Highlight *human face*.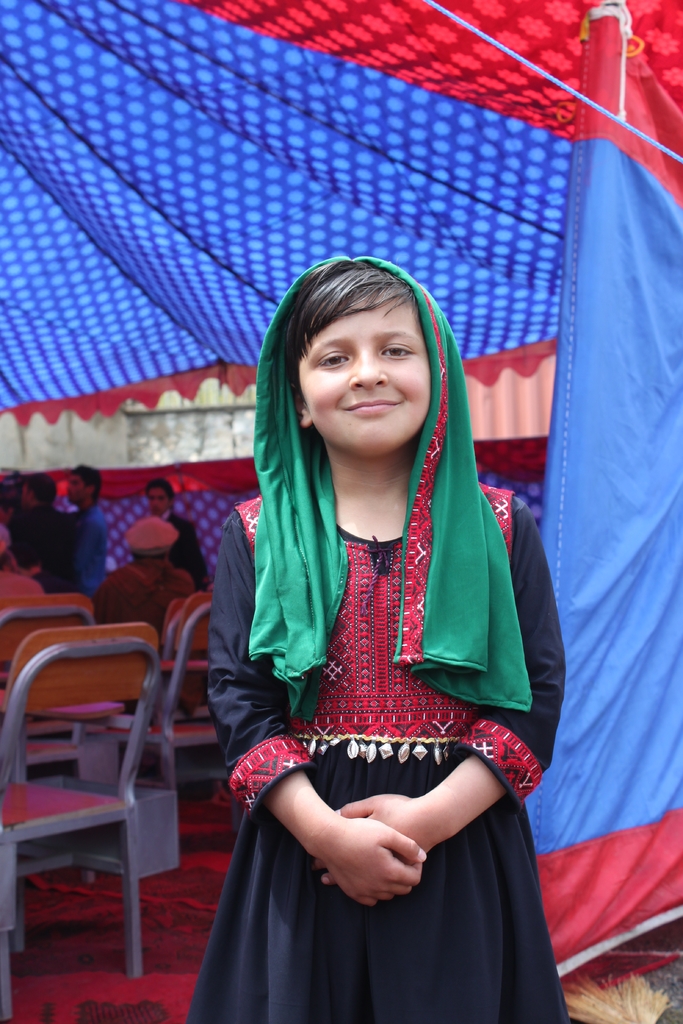
Highlighted region: box(297, 289, 430, 454).
